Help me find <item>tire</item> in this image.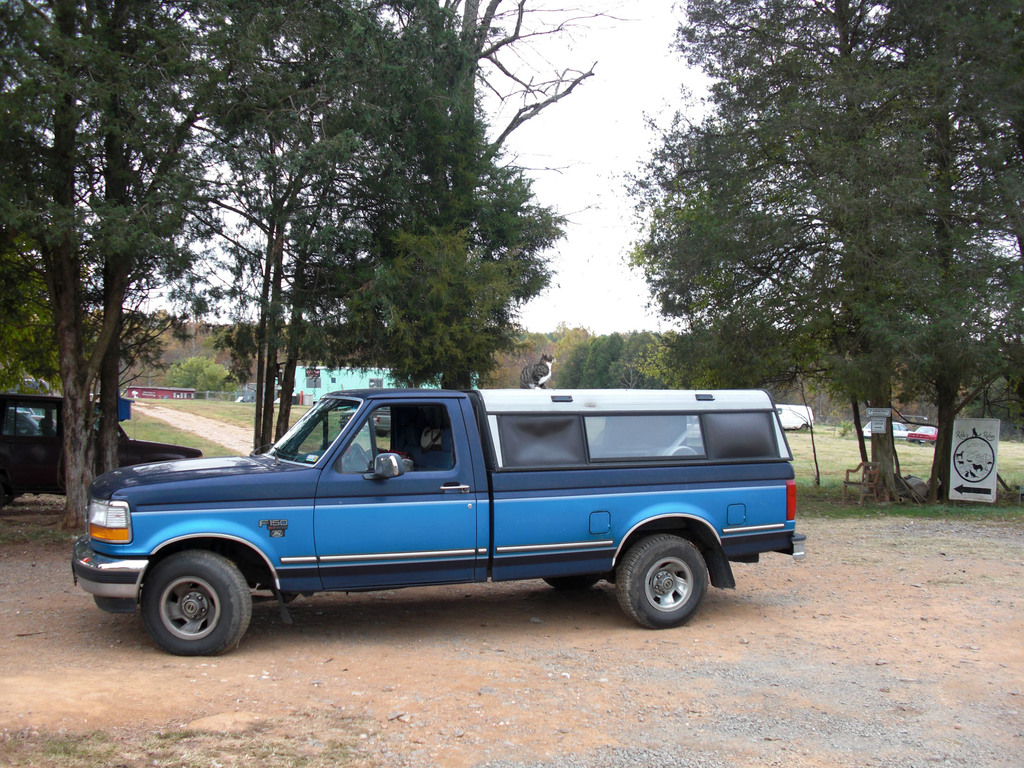
Found it: x1=616, y1=534, x2=708, y2=630.
